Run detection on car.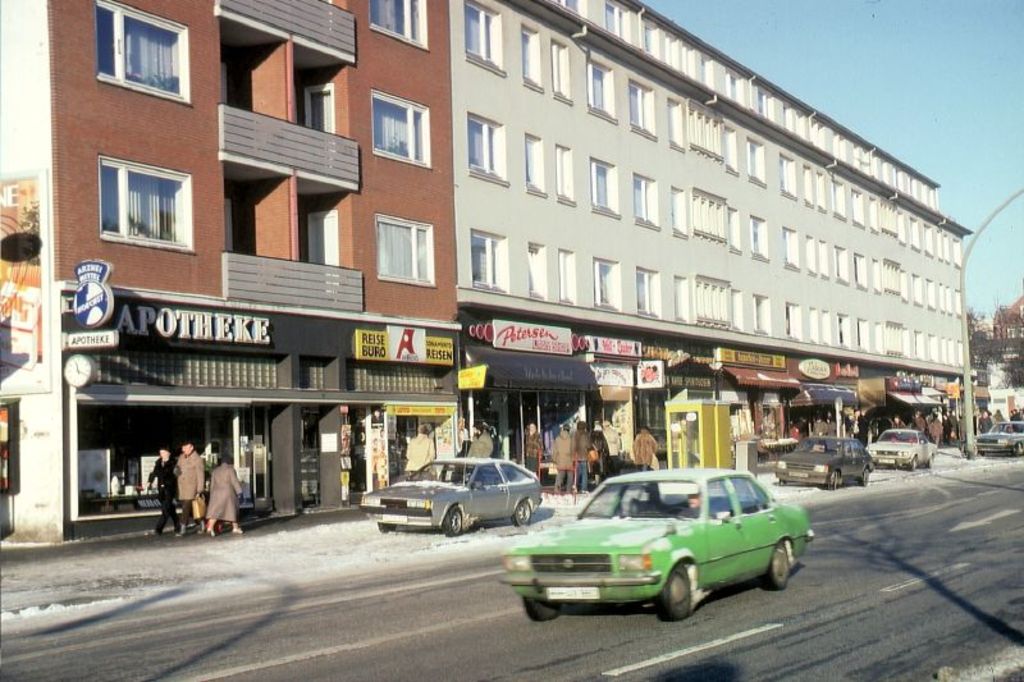
Result: <box>973,421,1023,457</box>.
